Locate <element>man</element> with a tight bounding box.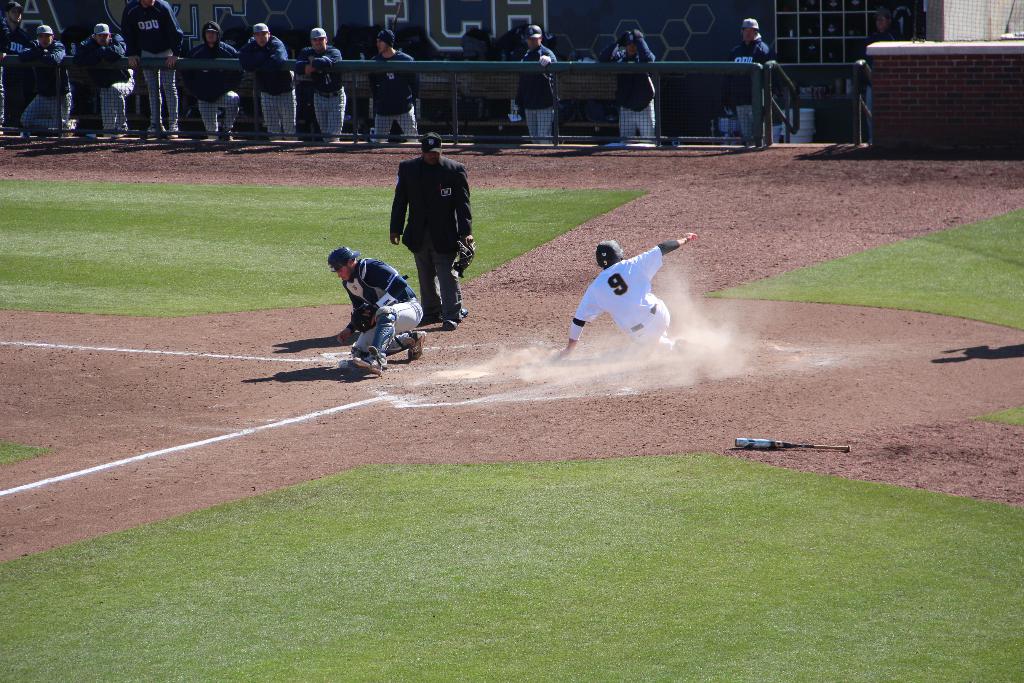
left=541, top=231, right=699, bottom=357.
